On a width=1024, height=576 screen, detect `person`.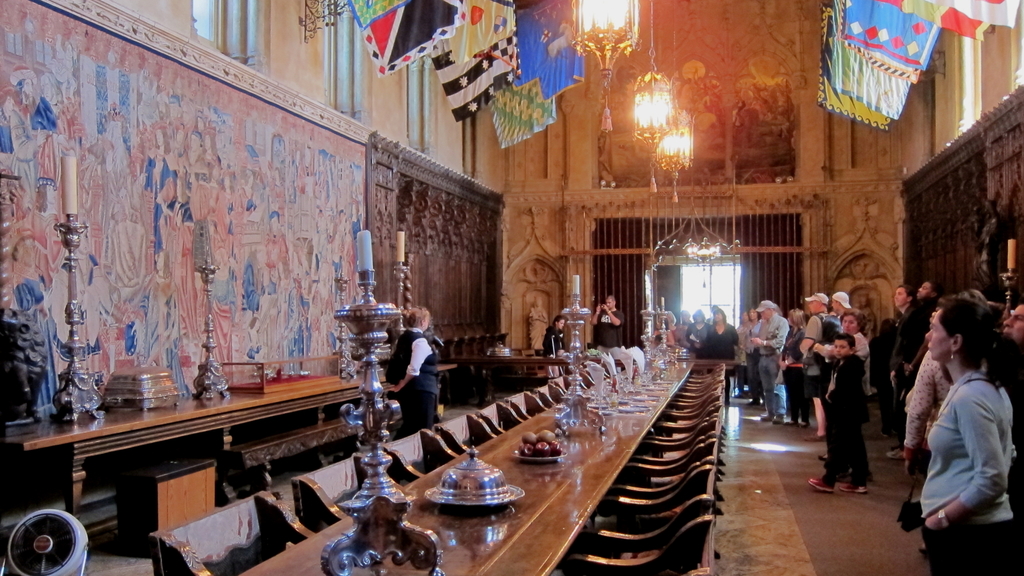
rect(831, 293, 851, 326).
